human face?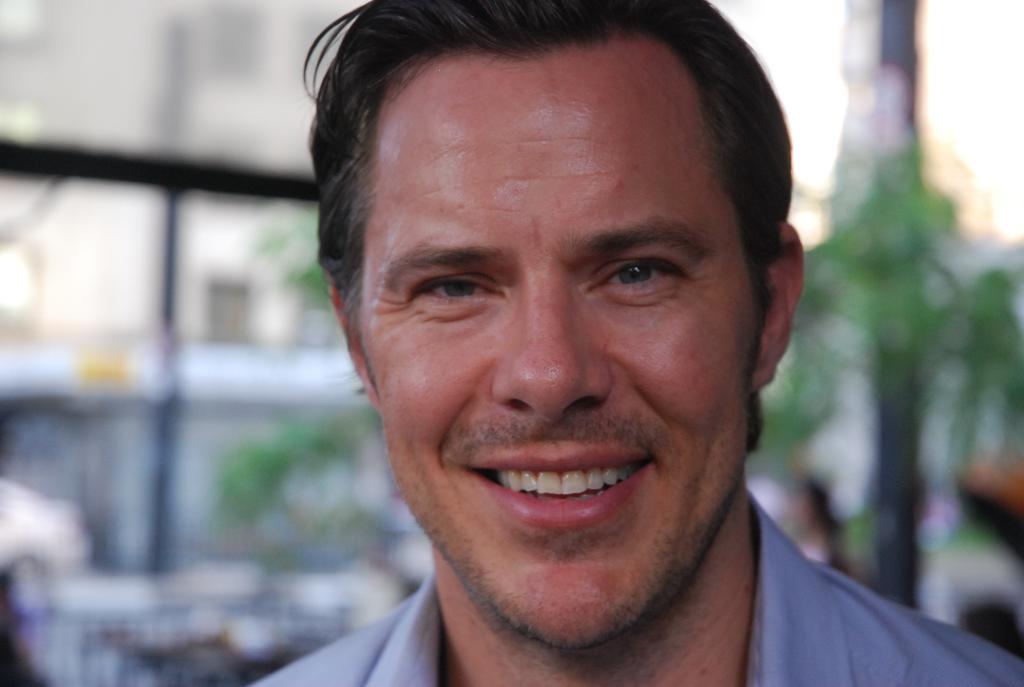
{"left": 330, "top": 34, "right": 783, "bottom": 618}
